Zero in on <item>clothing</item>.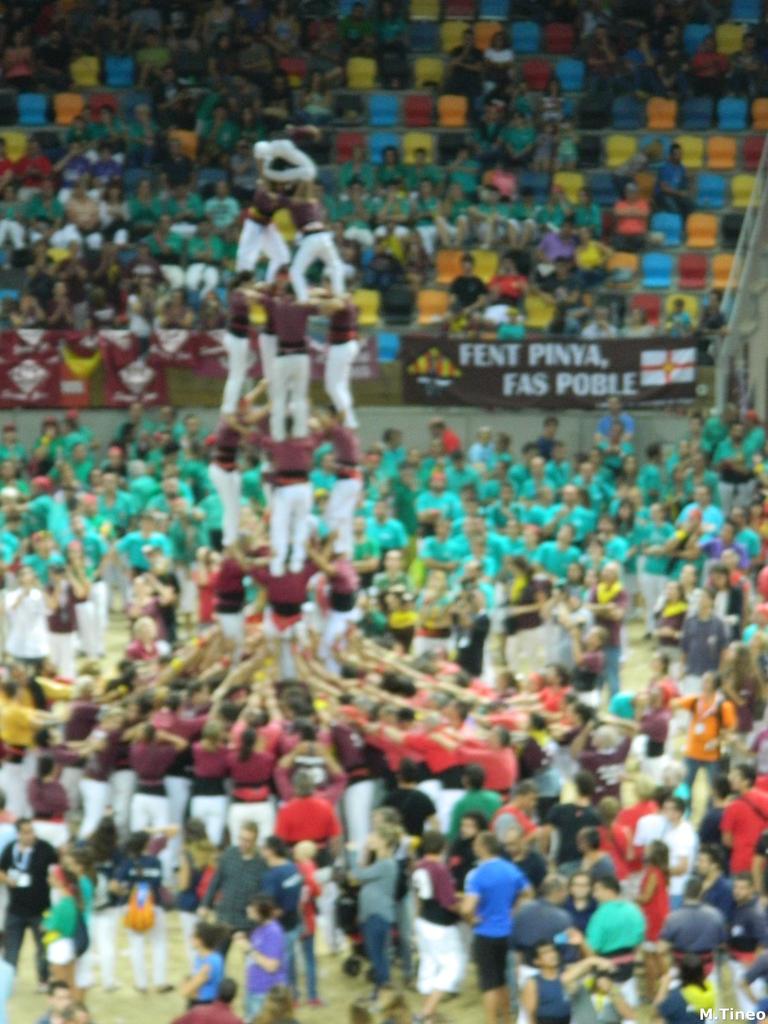
Zeroed in: {"x1": 581, "y1": 886, "x2": 648, "y2": 955}.
